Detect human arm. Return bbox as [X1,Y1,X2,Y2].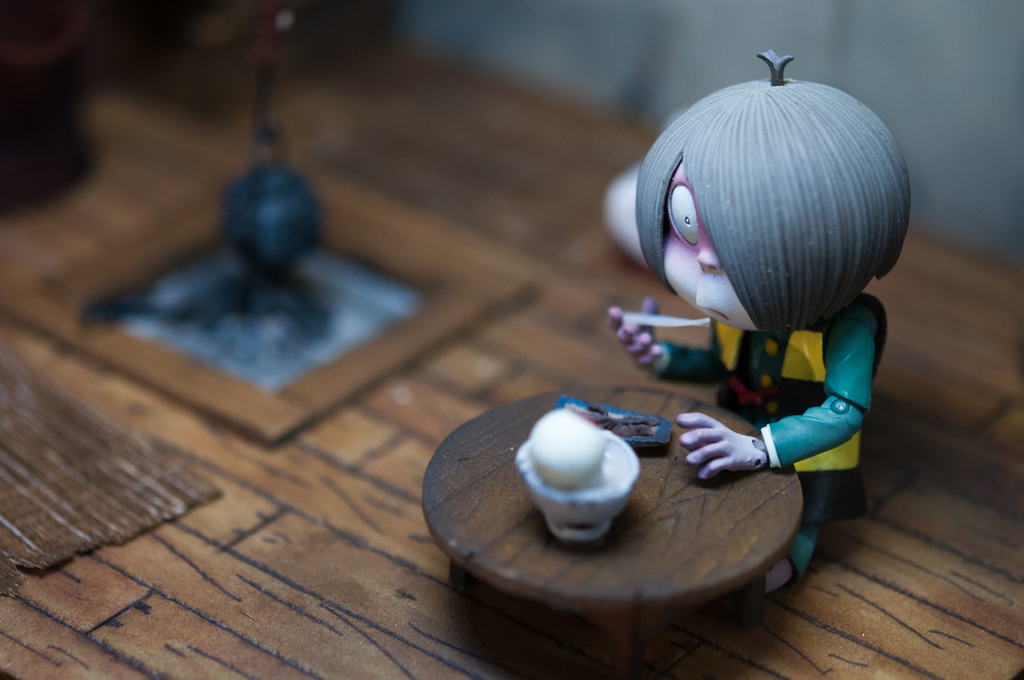
[716,348,900,490].
